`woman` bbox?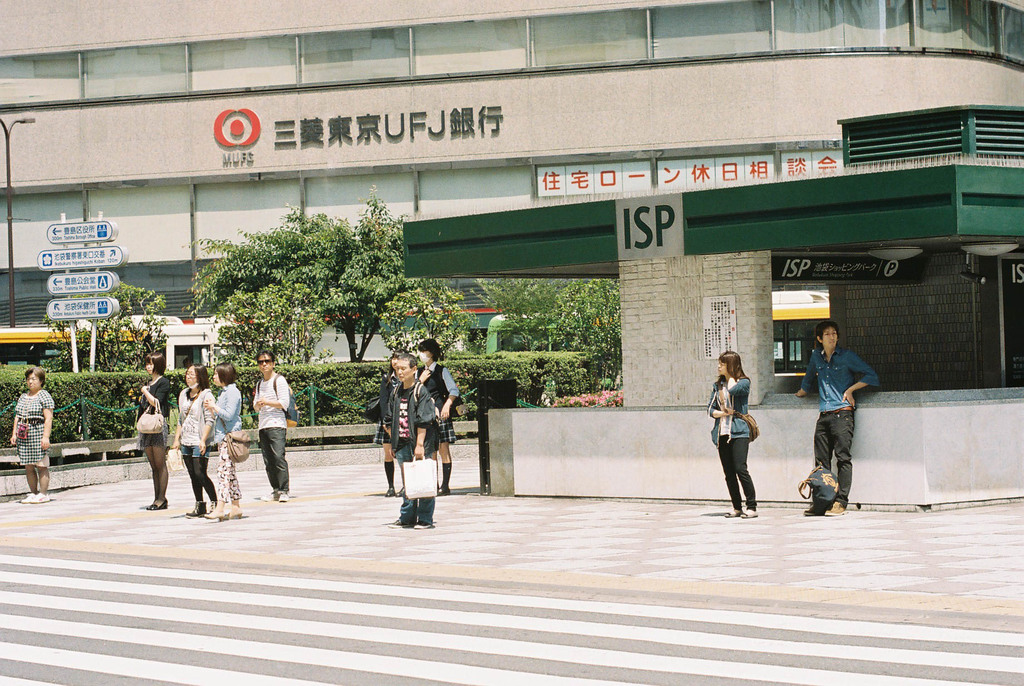
698,353,758,518
